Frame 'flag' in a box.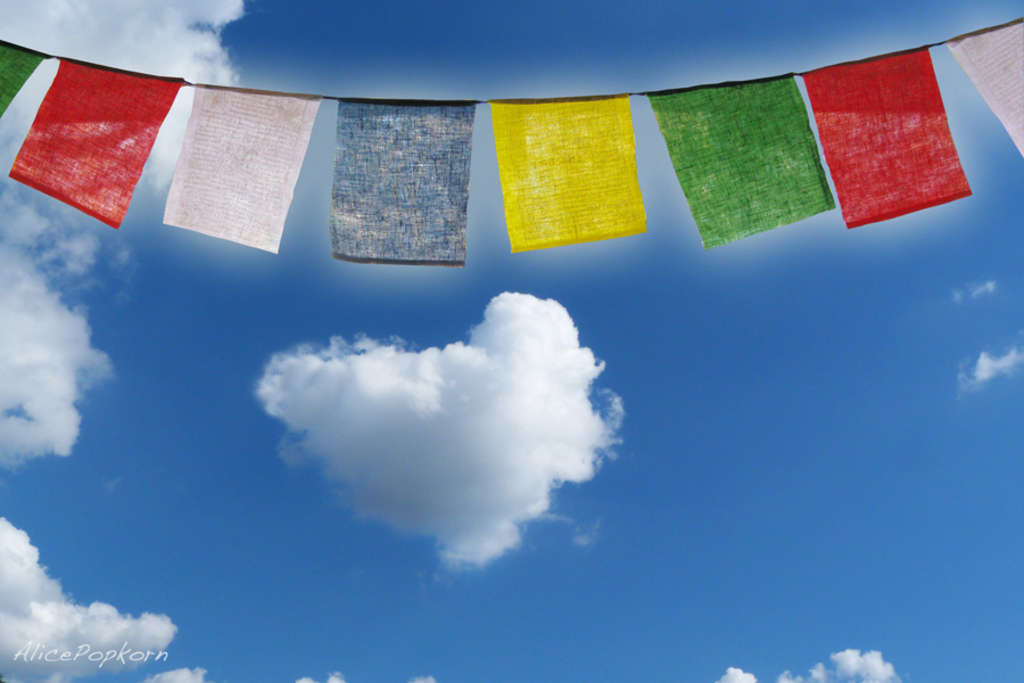
bbox(796, 42, 975, 232).
